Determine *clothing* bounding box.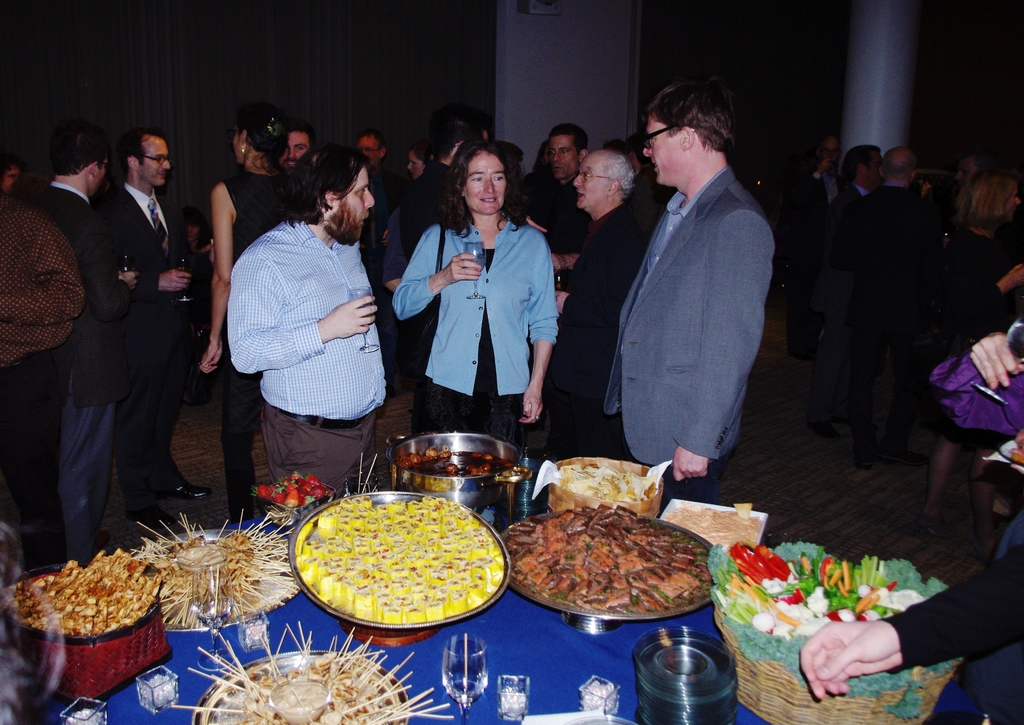
Determined: 15,163,122,552.
